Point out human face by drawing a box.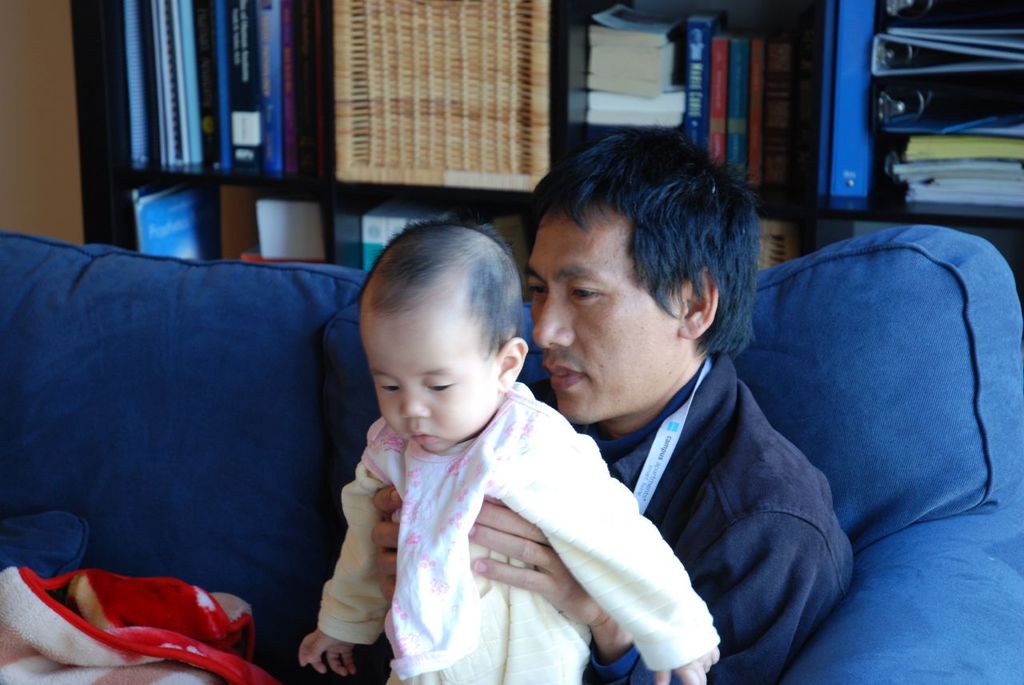
(x1=525, y1=203, x2=684, y2=427).
